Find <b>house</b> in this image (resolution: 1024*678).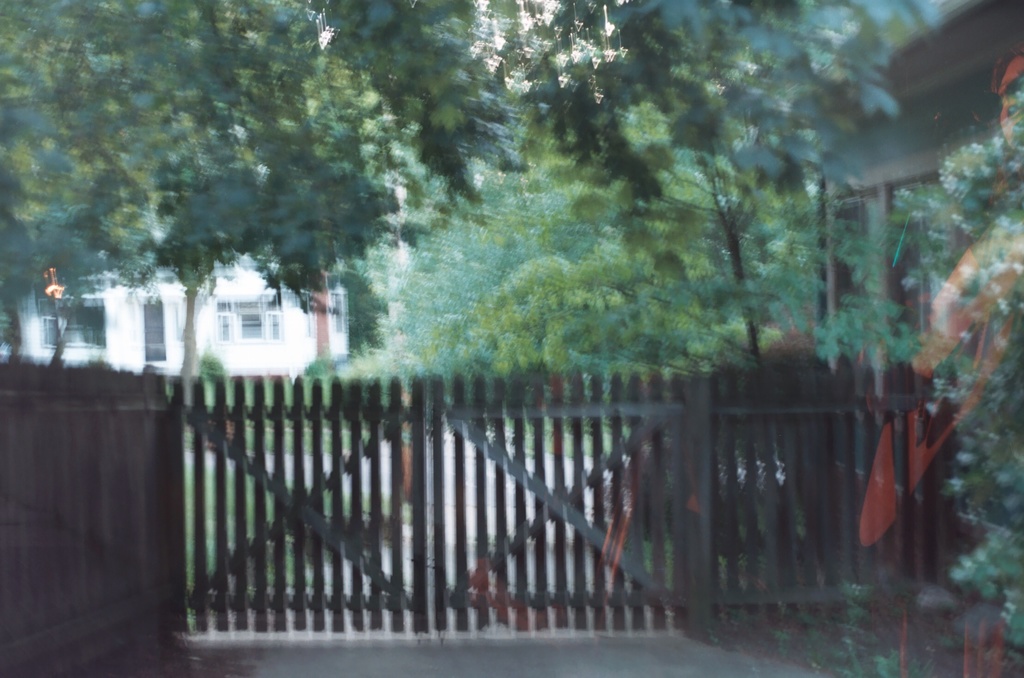
x1=7, y1=252, x2=340, y2=372.
